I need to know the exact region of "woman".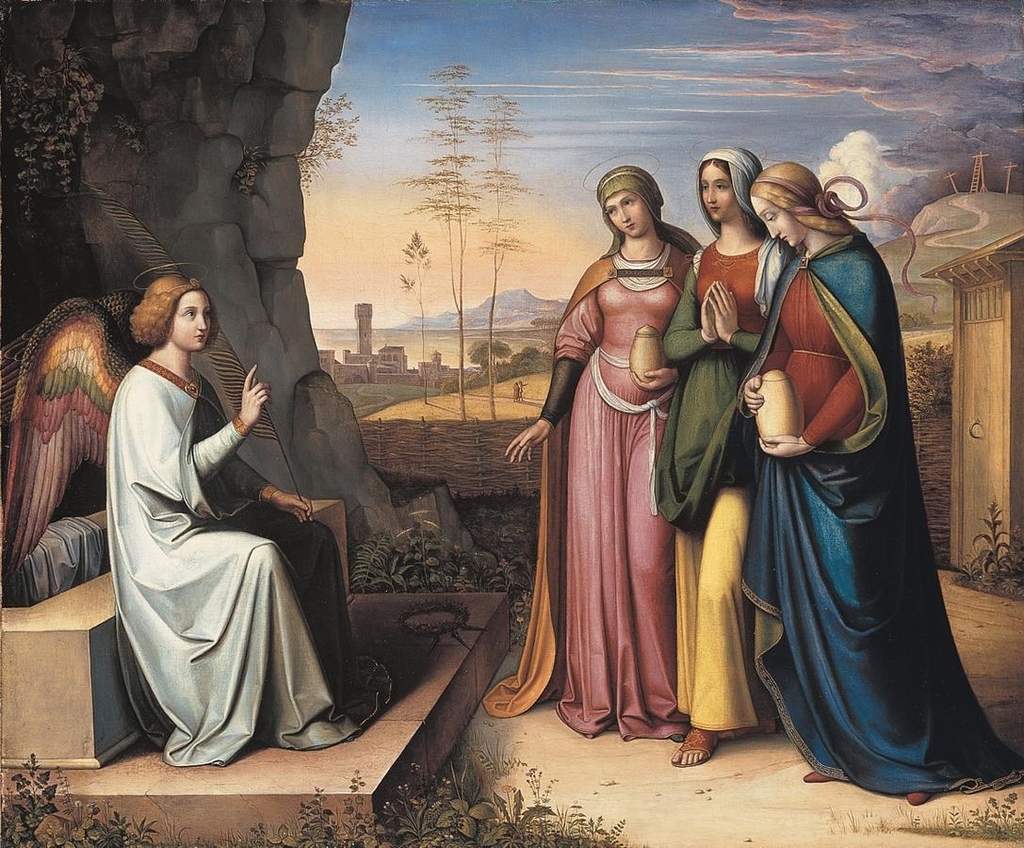
Region: crop(714, 132, 975, 798).
